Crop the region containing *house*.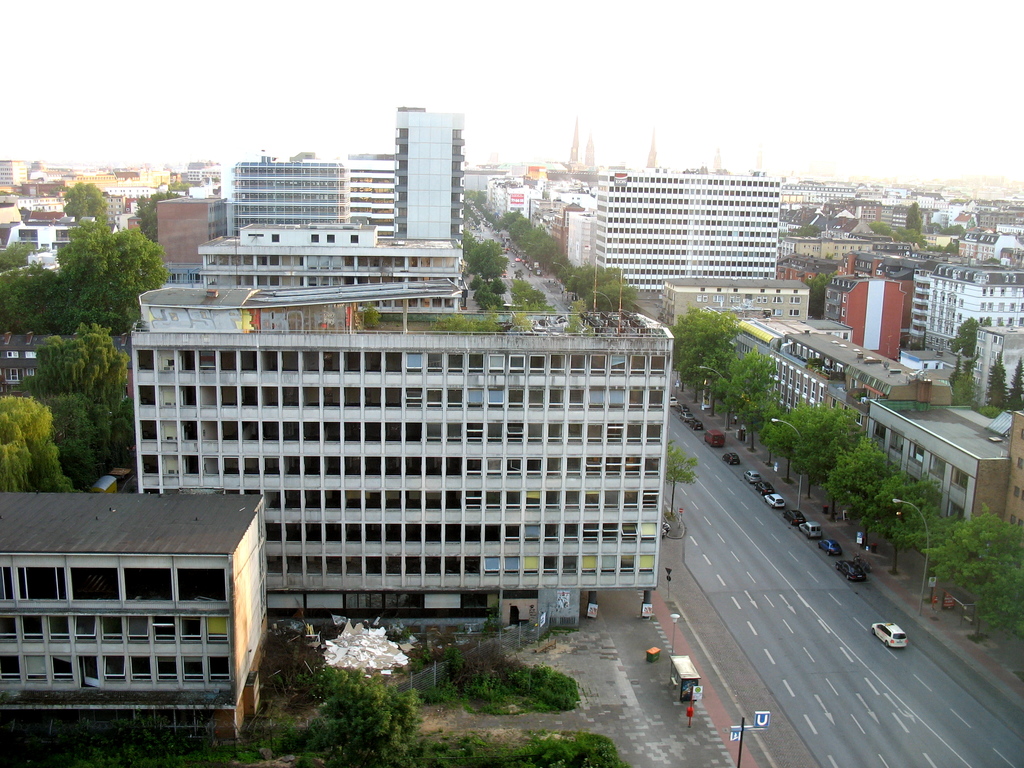
Crop region: left=595, top=129, right=787, bottom=298.
